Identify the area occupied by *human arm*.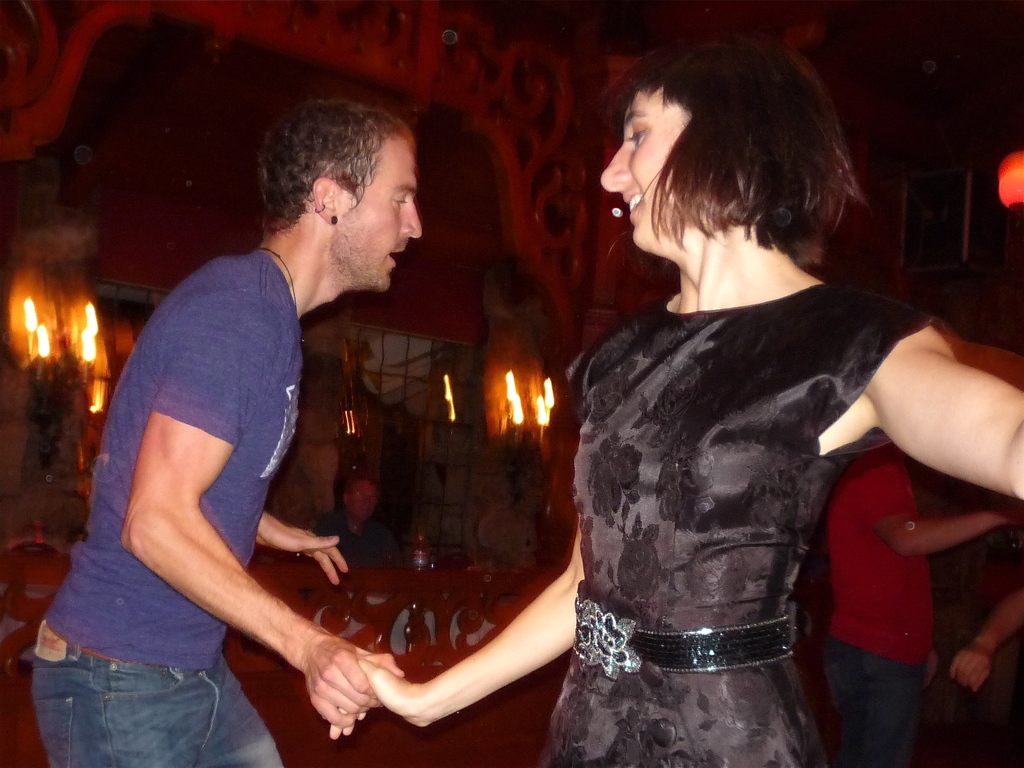
Area: rect(924, 646, 941, 691).
